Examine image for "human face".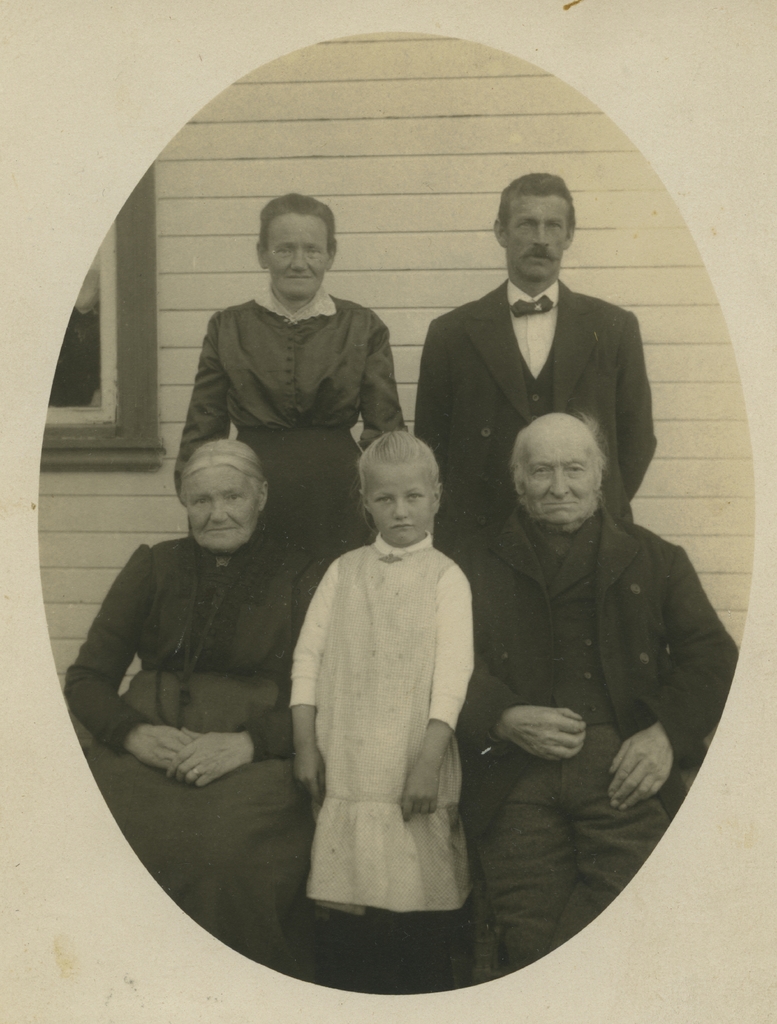
Examination result: region(364, 467, 431, 540).
